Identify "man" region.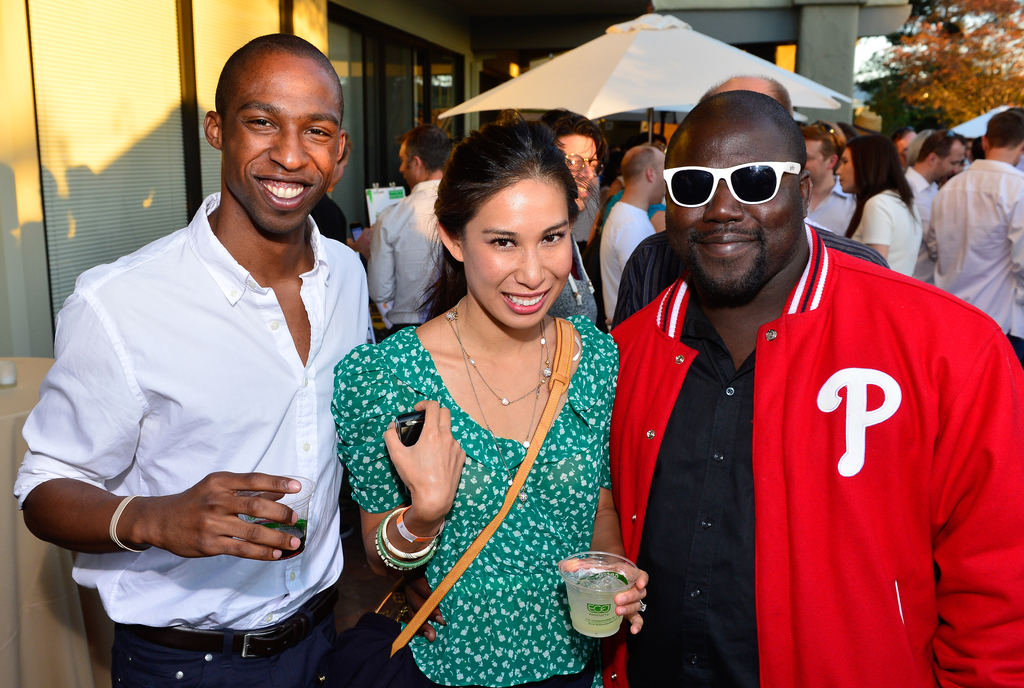
Region: 541:108:612:336.
